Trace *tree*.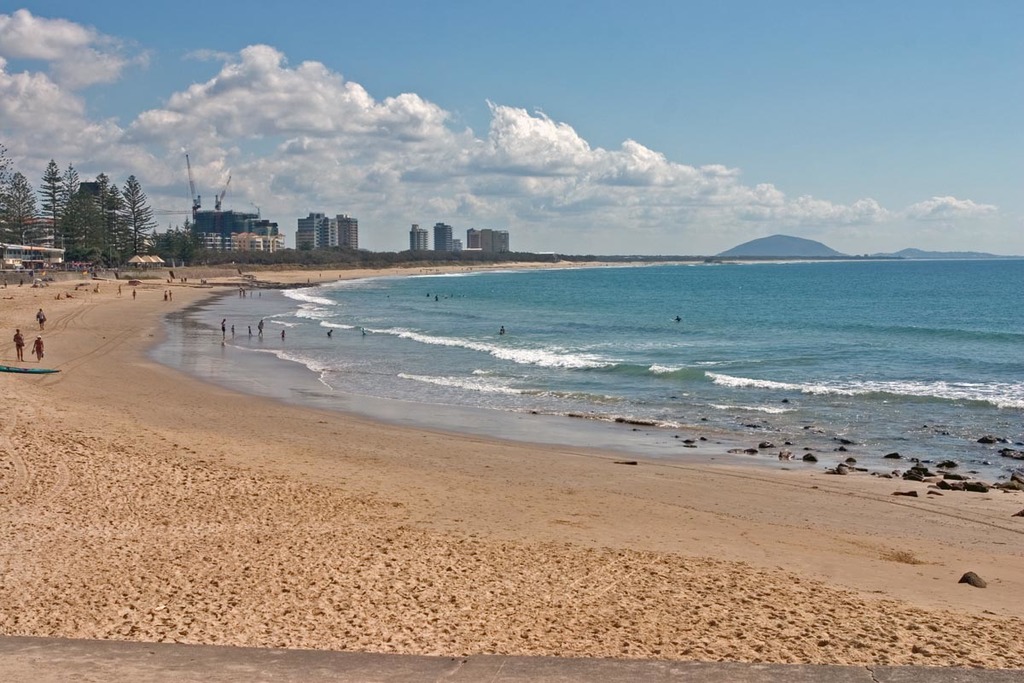
Traced to region(141, 225, 195, 266).
